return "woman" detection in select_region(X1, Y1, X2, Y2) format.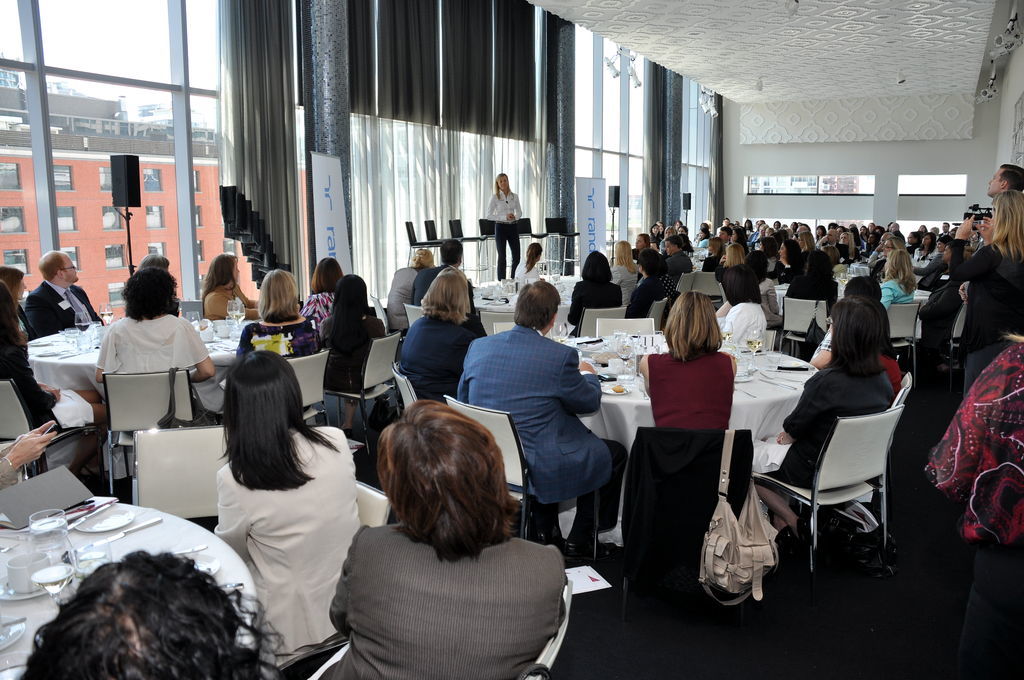
select_region(186, 340, 368, 667).
